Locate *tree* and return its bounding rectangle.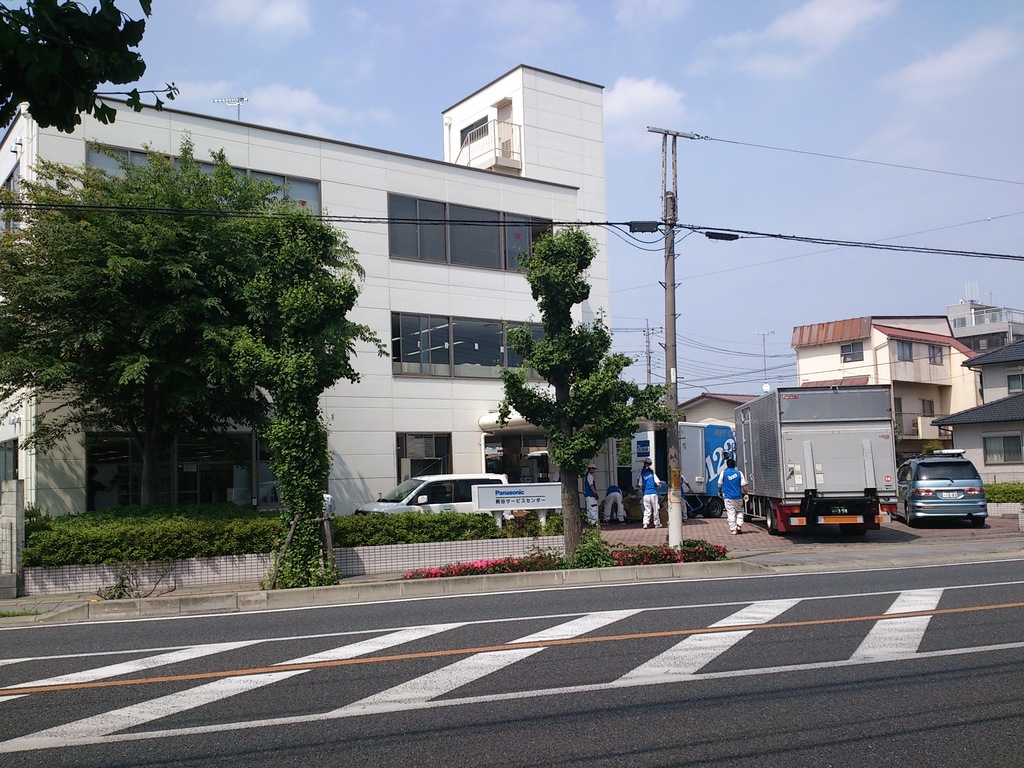
(0, 0, 182, 131).
